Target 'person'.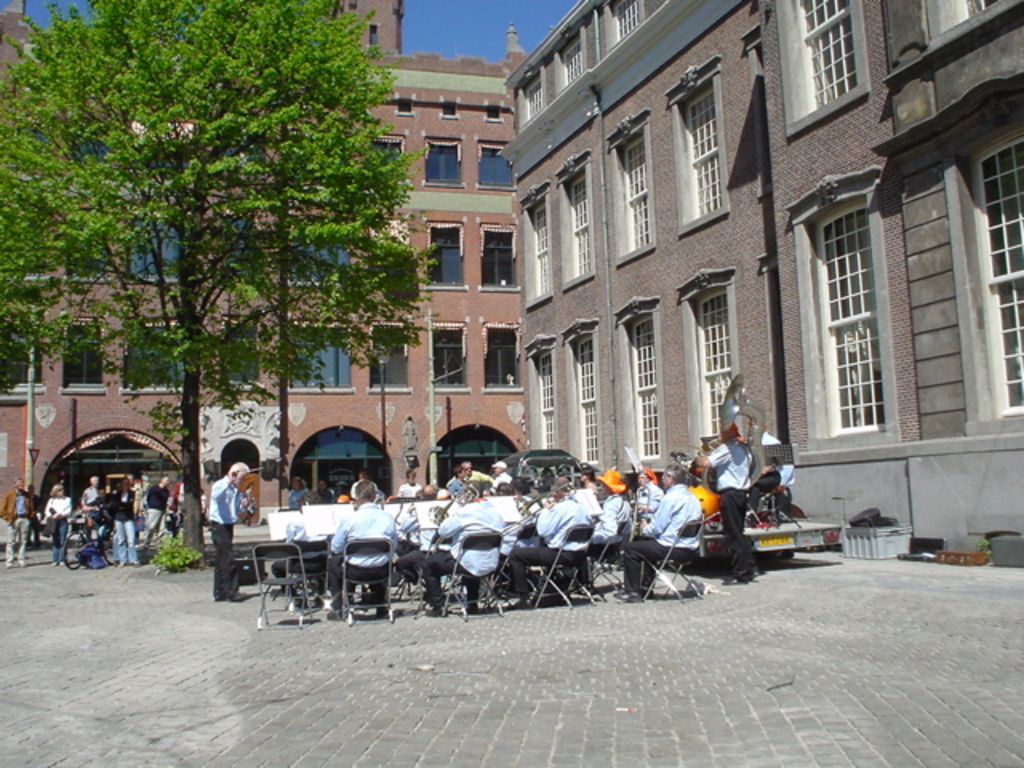
Target region: box=[0, 472, 48, 578].
